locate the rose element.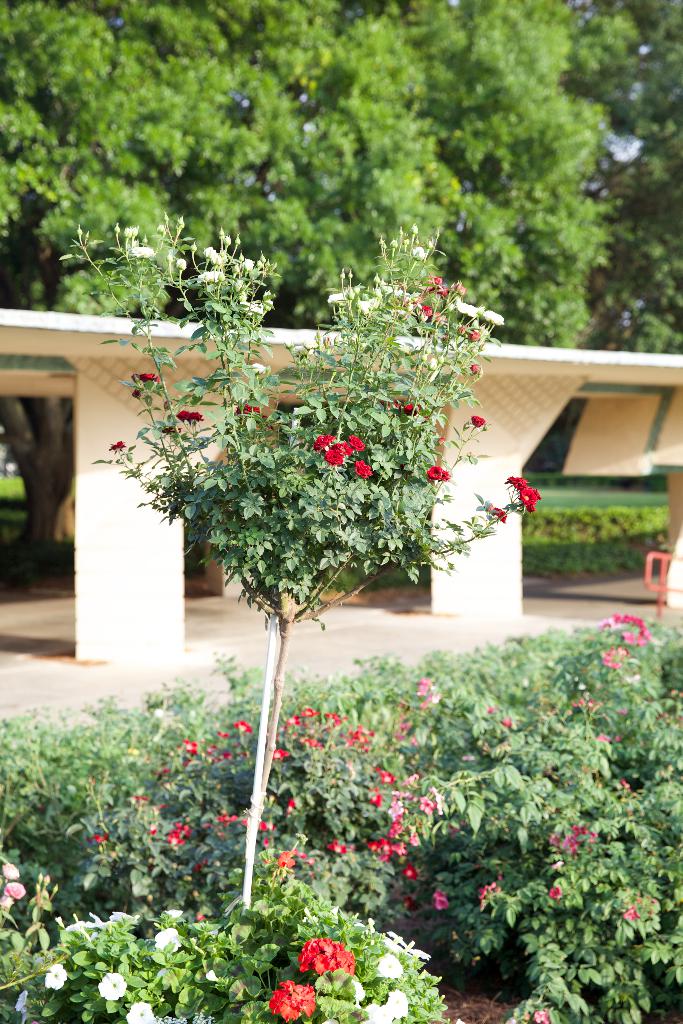
Element bbox: box=[425, 463, 452, 483].
